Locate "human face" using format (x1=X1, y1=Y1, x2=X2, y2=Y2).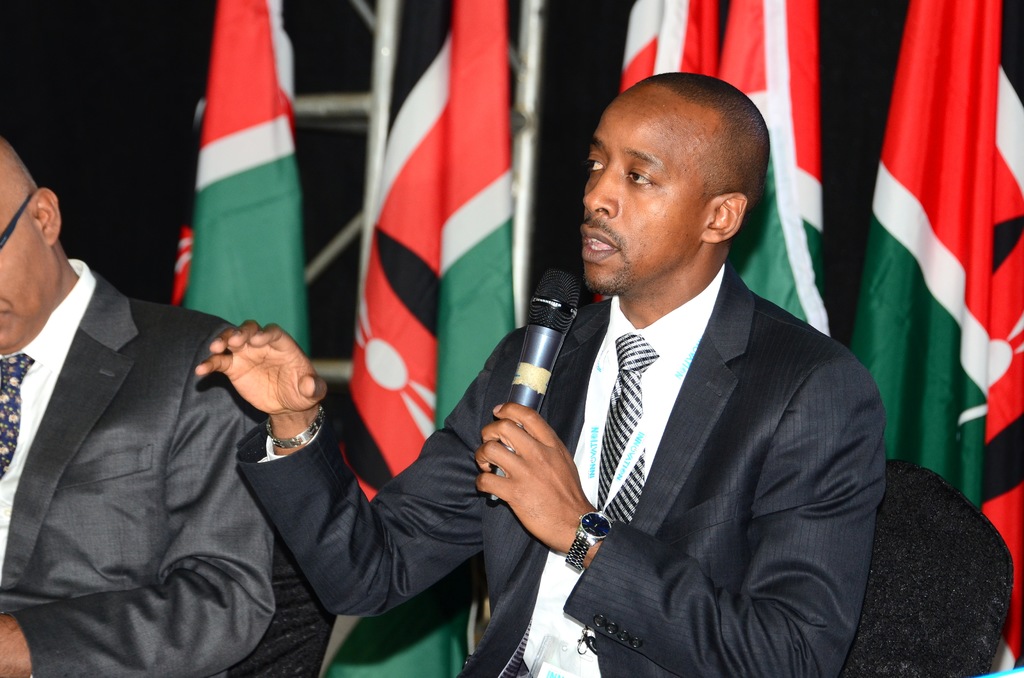
(x1=0, y1=191, x2=44, y2=351).
